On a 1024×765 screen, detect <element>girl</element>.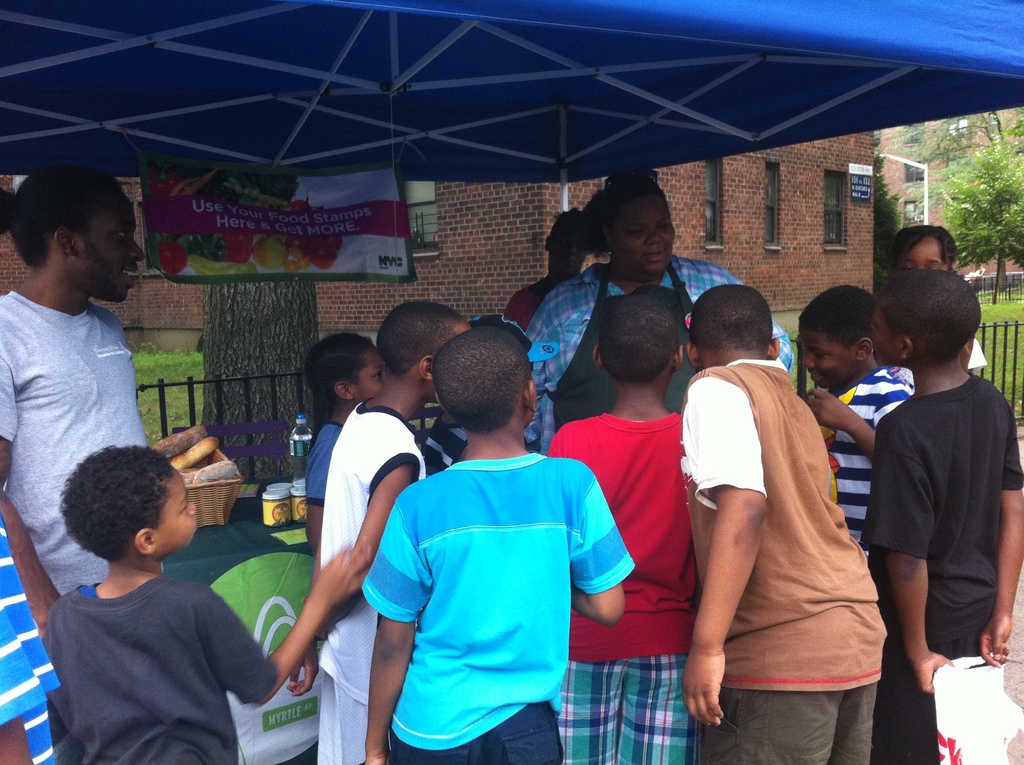
305/332/385/551.
